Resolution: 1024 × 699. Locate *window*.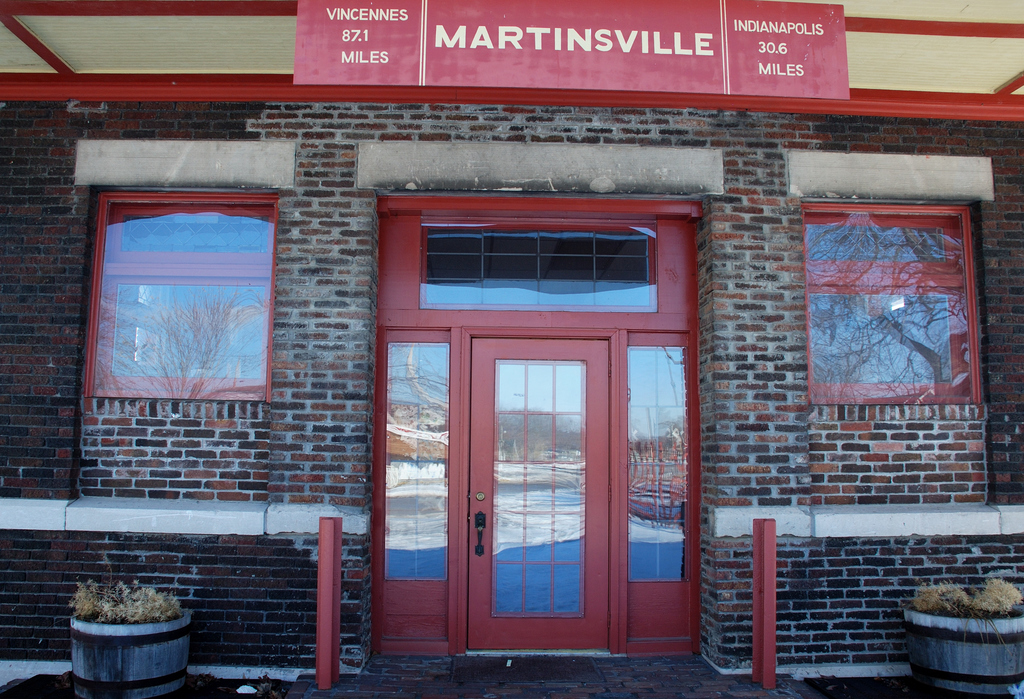
rect(72, 193, 285, 497).
